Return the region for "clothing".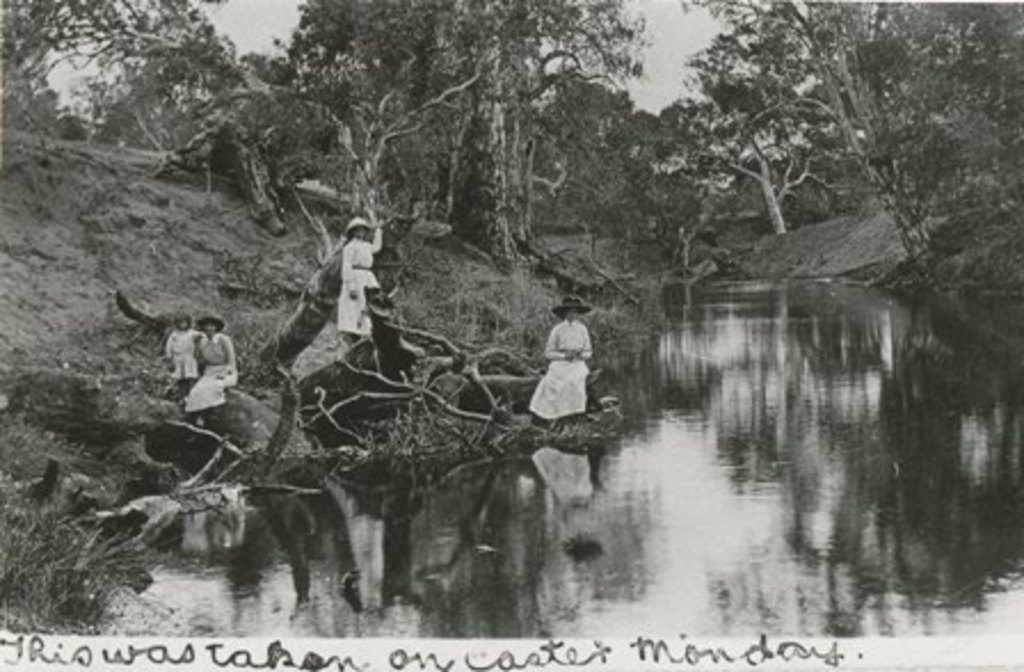
bbox=(336, 231, 377, 338).
